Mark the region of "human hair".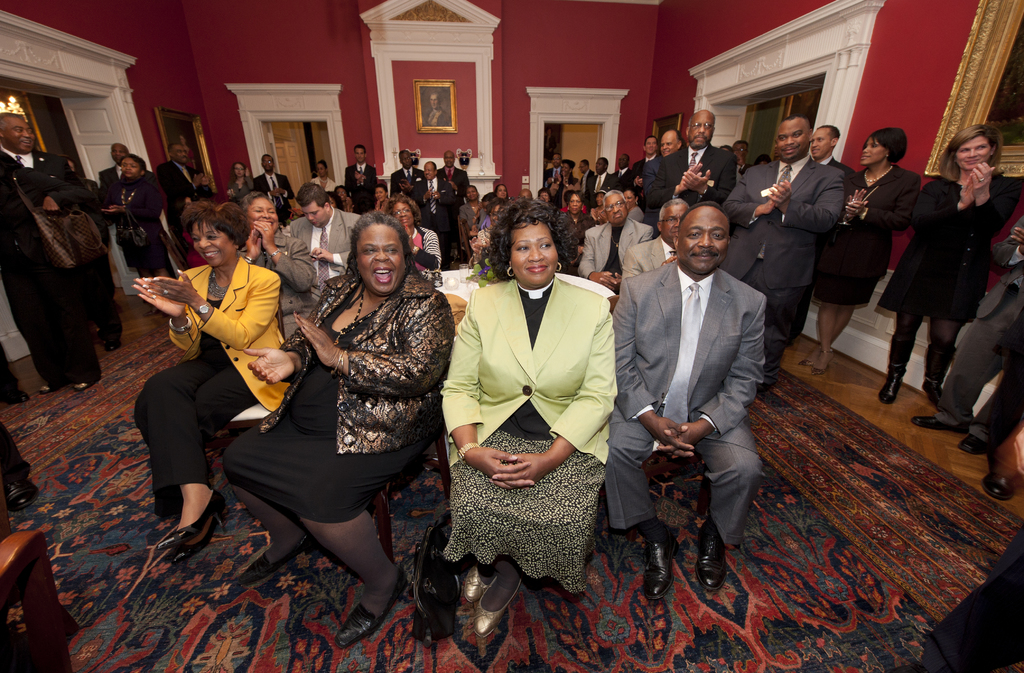
Region: 120,155,147,180.
